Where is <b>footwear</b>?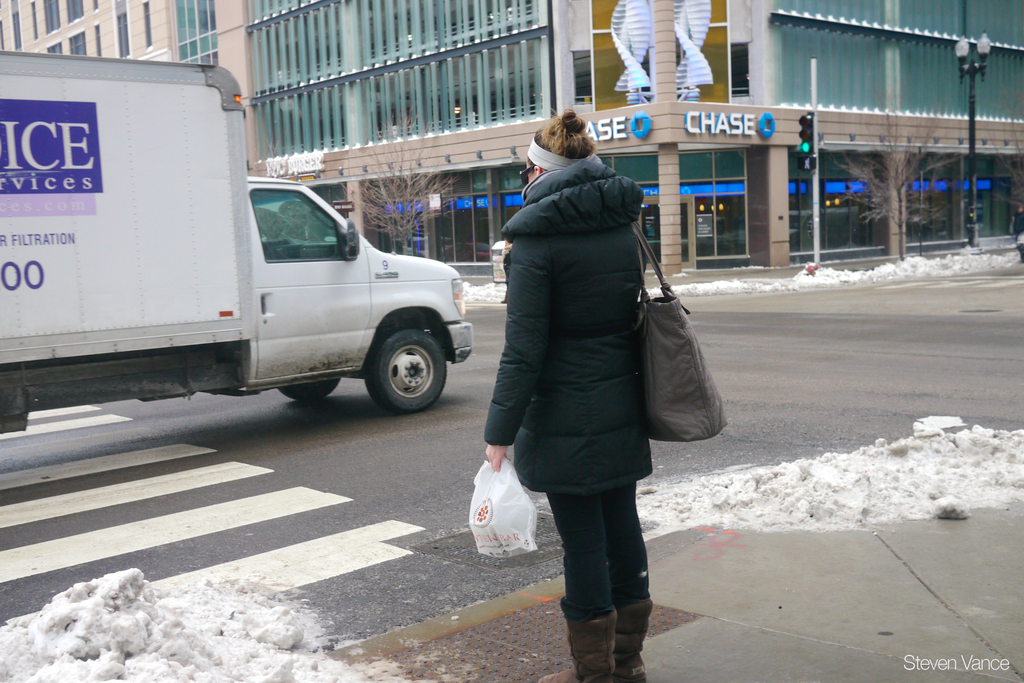
(614, 593, 653, 682).
